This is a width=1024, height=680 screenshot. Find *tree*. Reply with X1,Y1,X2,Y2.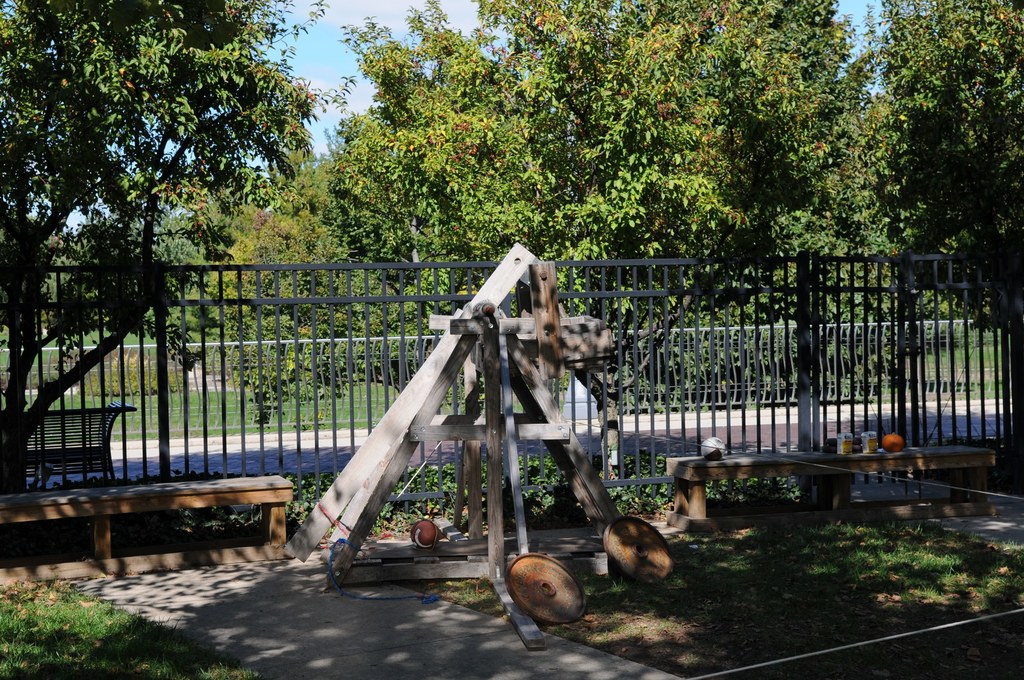
23,14,297,501.
